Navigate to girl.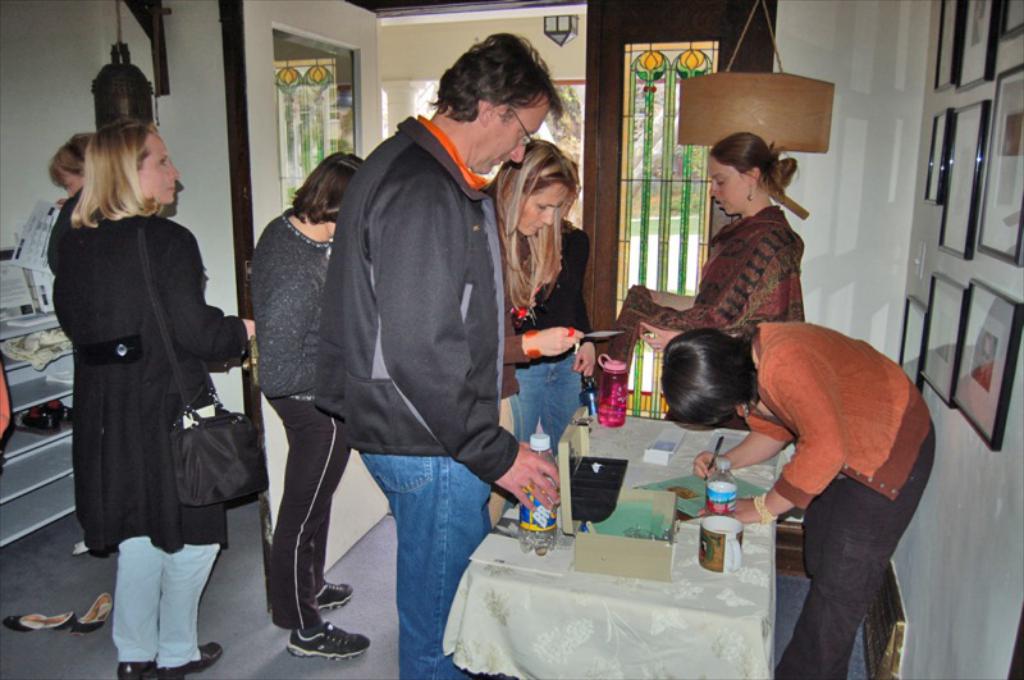
Navigation target: x1=250, y1=152, x2=371, y2=657.
